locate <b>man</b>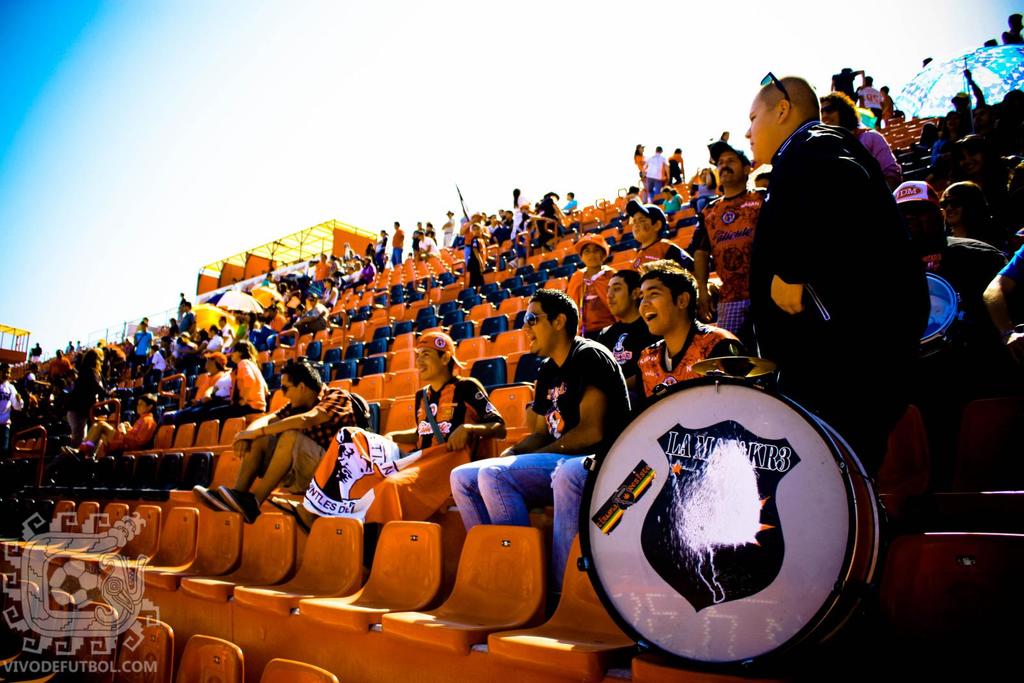
552 259 746 593
